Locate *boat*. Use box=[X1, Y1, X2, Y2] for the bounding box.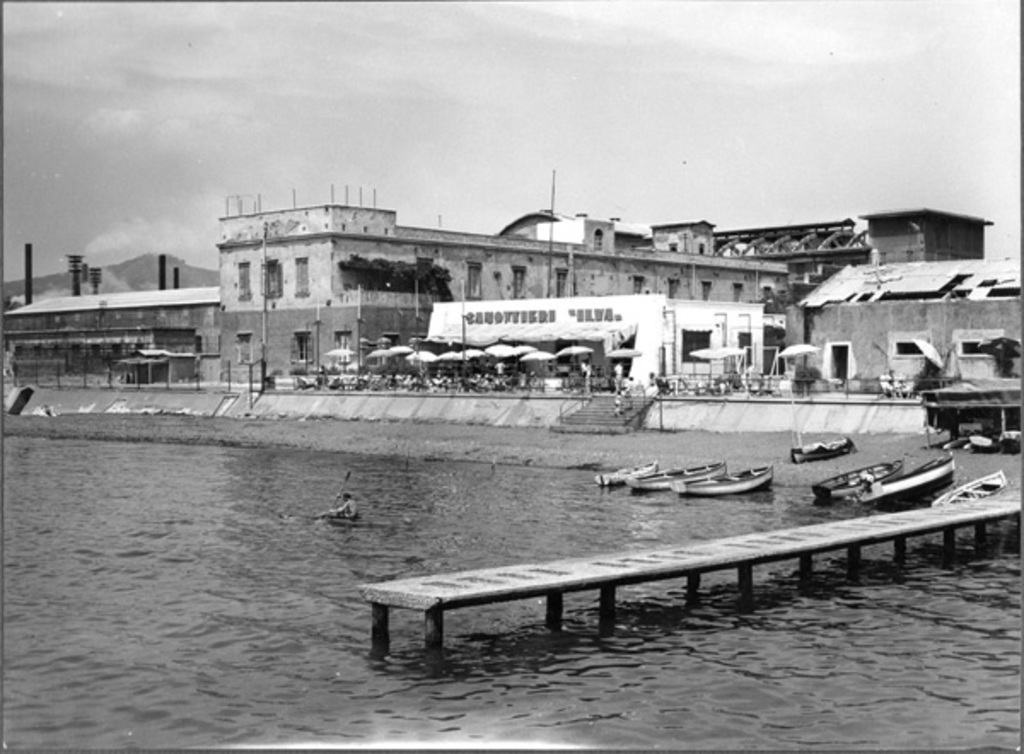
box=[928, 466, 1009, 502].
